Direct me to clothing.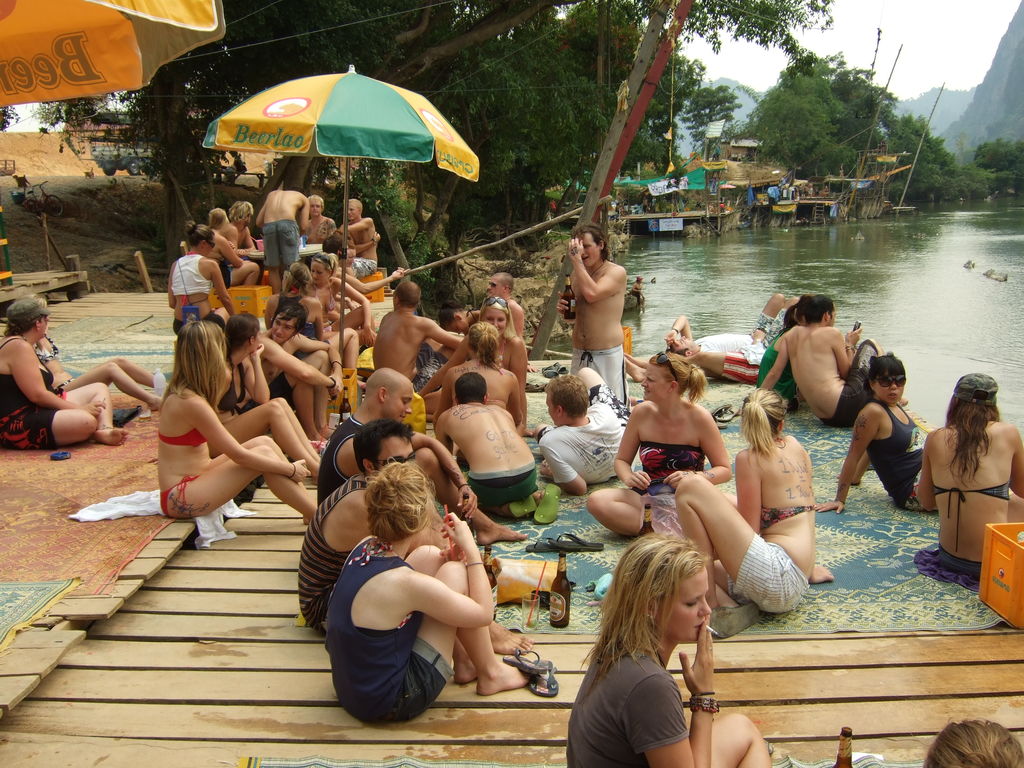
Direction: crop(319, 544, 455, 732).
